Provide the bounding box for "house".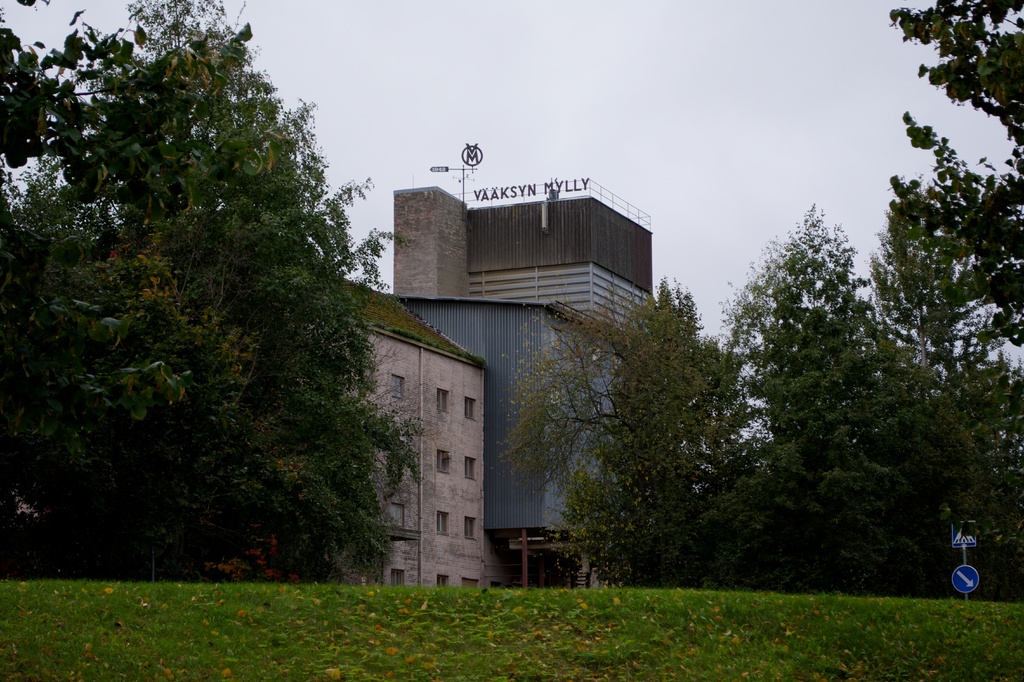
l=314, t=182, r=667, b=571.
